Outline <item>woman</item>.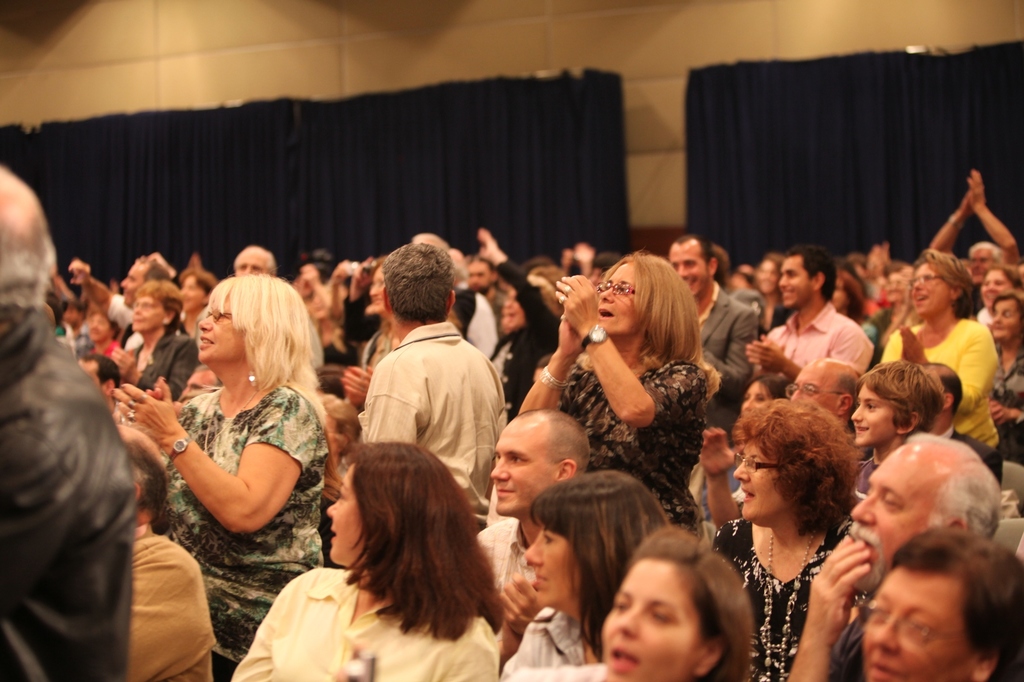
Outline: select_region(137, 246, 330, 642).
